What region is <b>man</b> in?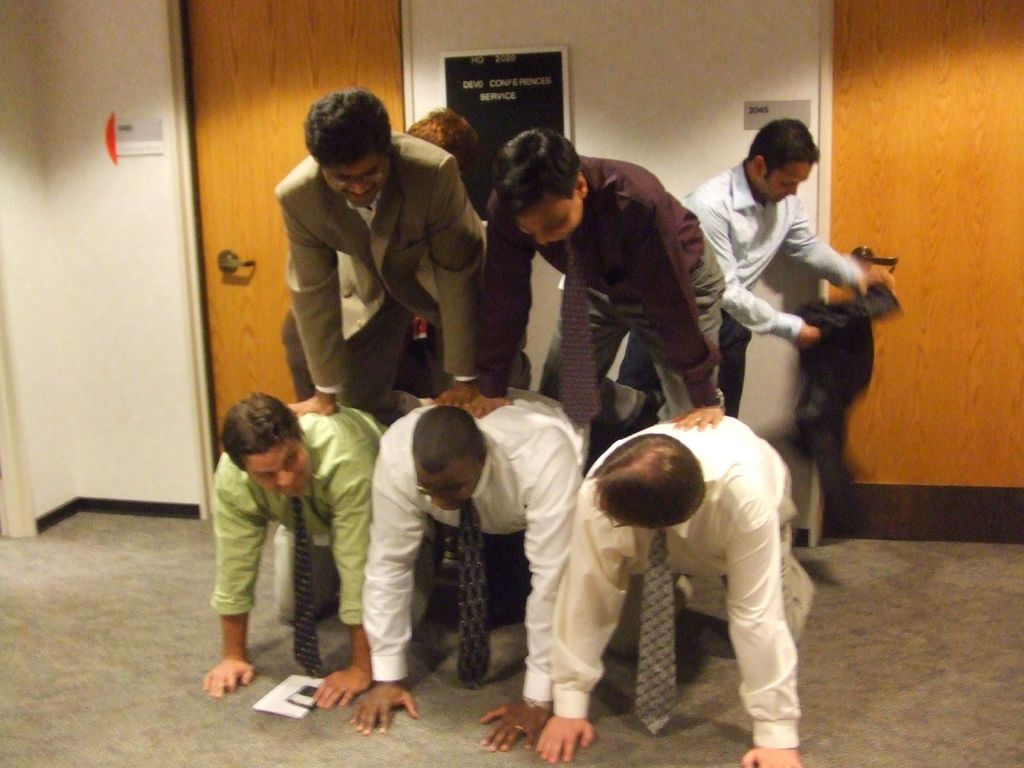
<bbox>622, 120, 894, 426</bbox>.
